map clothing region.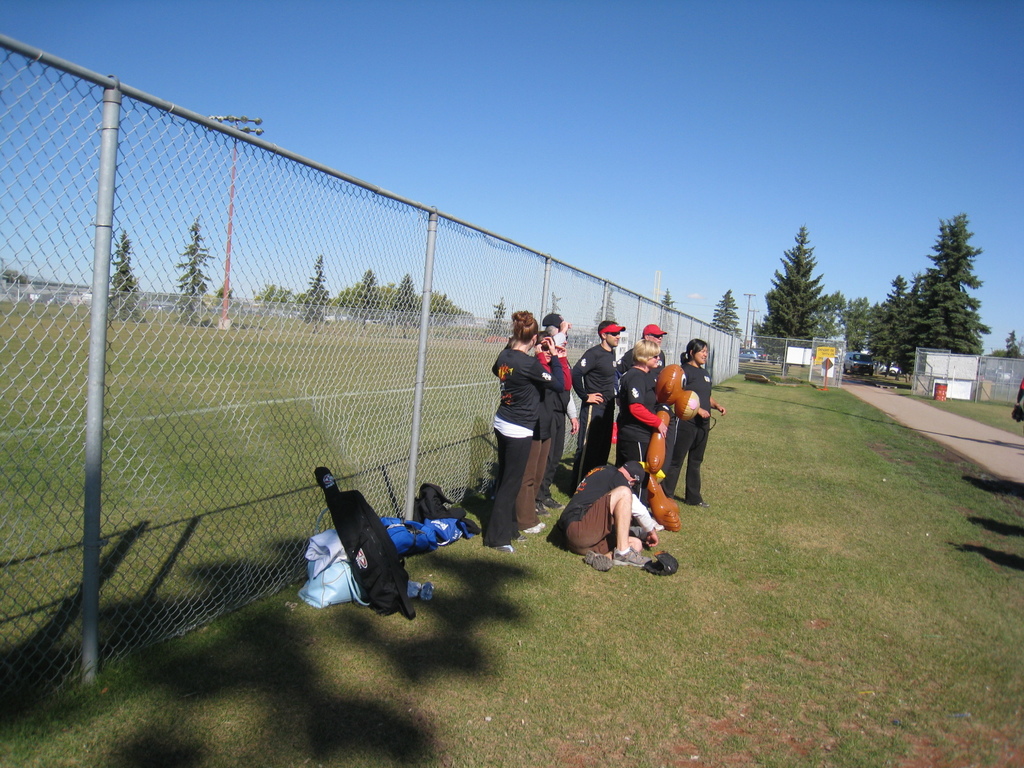
Mapped to l=480, t=323, r=573, b=529.
